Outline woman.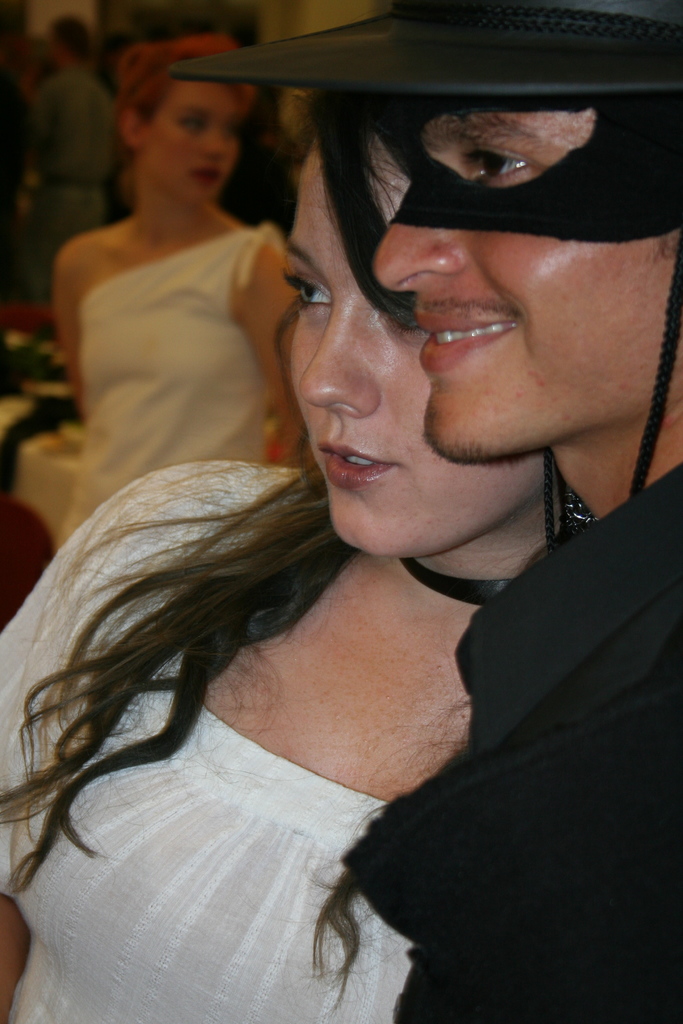
Outline: [45, 25, 302, 557].
